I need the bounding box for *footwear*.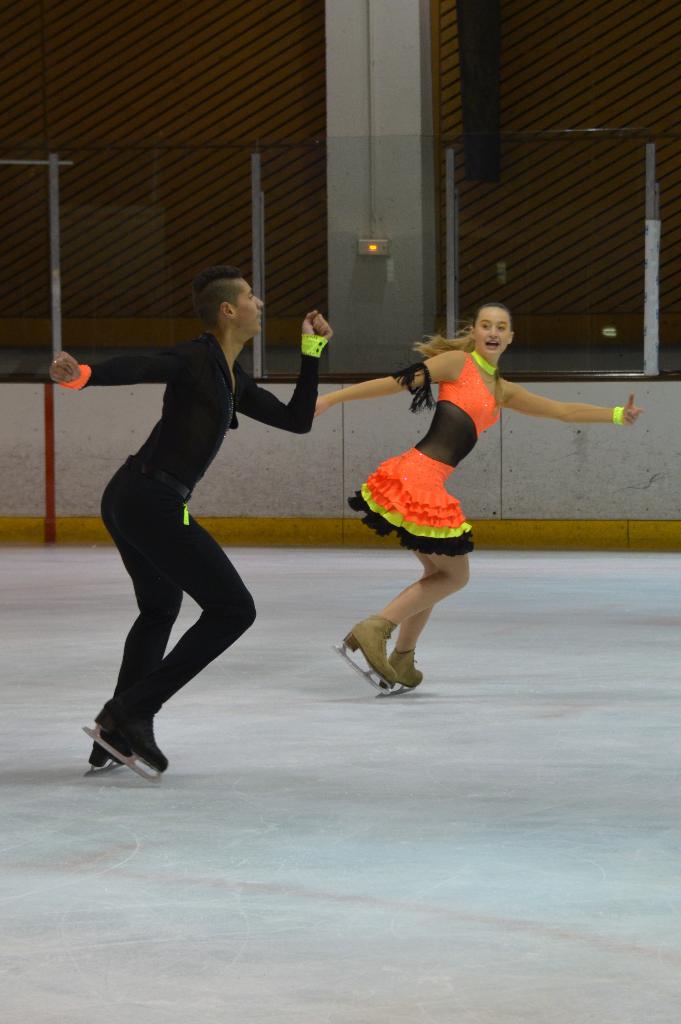
Here it is: locate(384, 648, 424, 688).
